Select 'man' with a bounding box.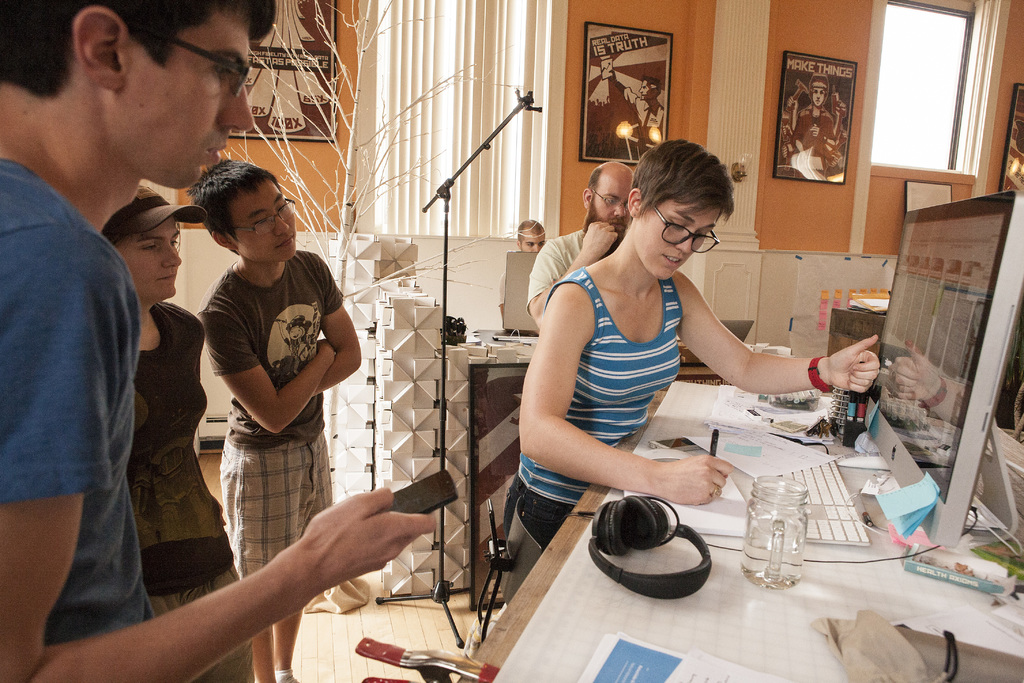
[x1=83, y1=185, x2=252, y2=682].
